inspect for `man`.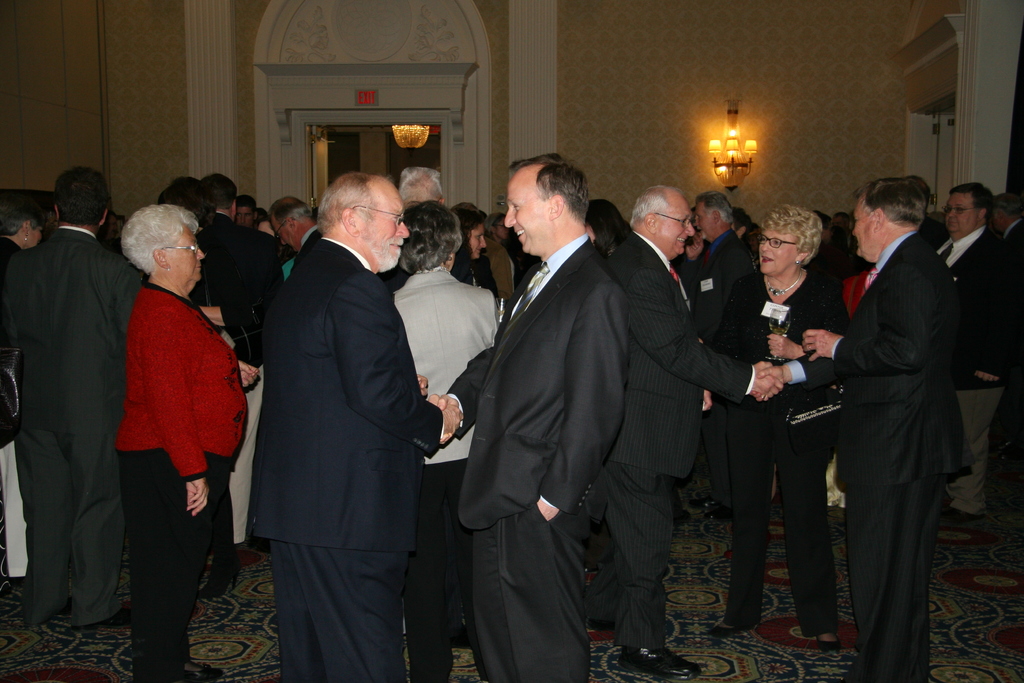
Inspection: rect(672, 194, 754, 511).
